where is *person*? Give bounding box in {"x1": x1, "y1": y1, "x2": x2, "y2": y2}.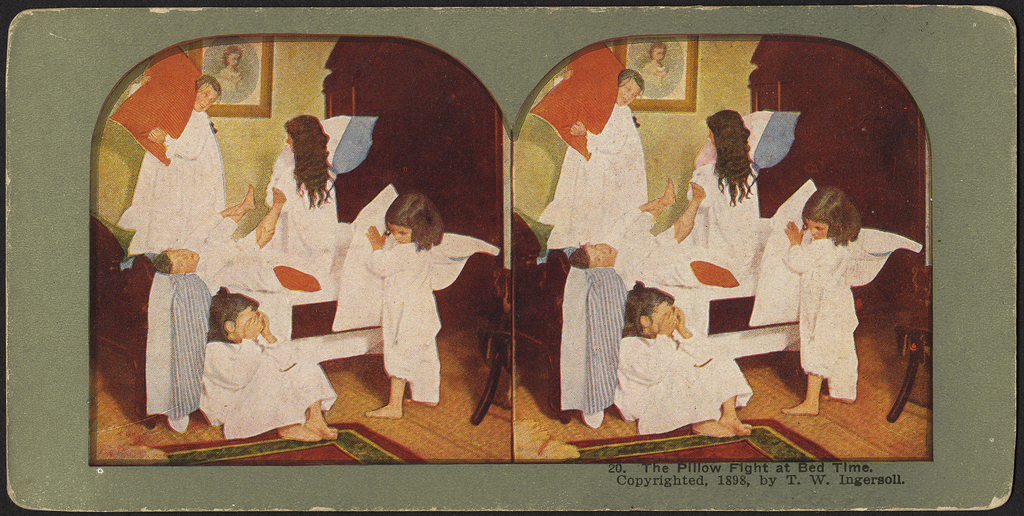
{"x1": 153, "y1": 183, "x2": 288, "y2": 292}.
